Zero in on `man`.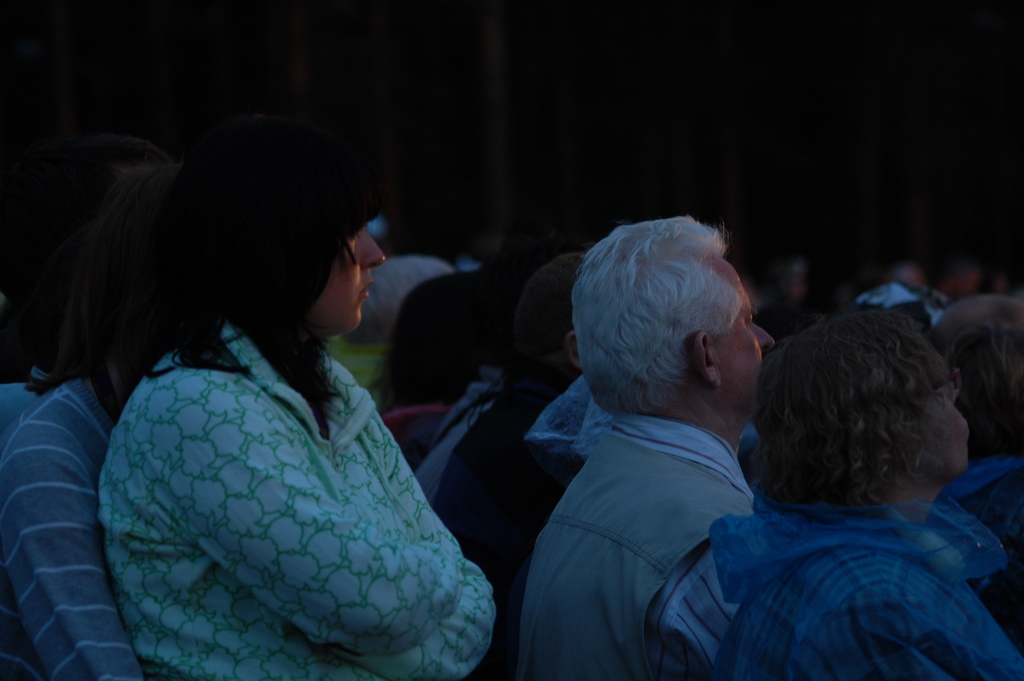
Zeroed in: crop(922, 262, 977, 321).
